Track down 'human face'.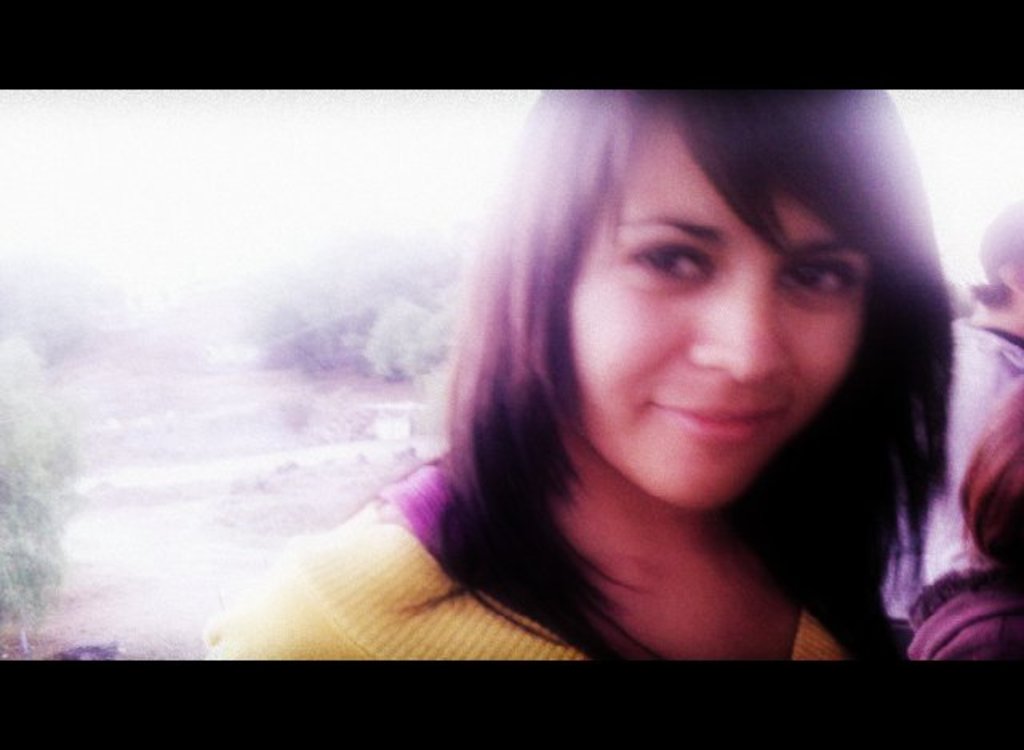
Tracked to (x1=573, y1=123, x2=872, y2=509).
